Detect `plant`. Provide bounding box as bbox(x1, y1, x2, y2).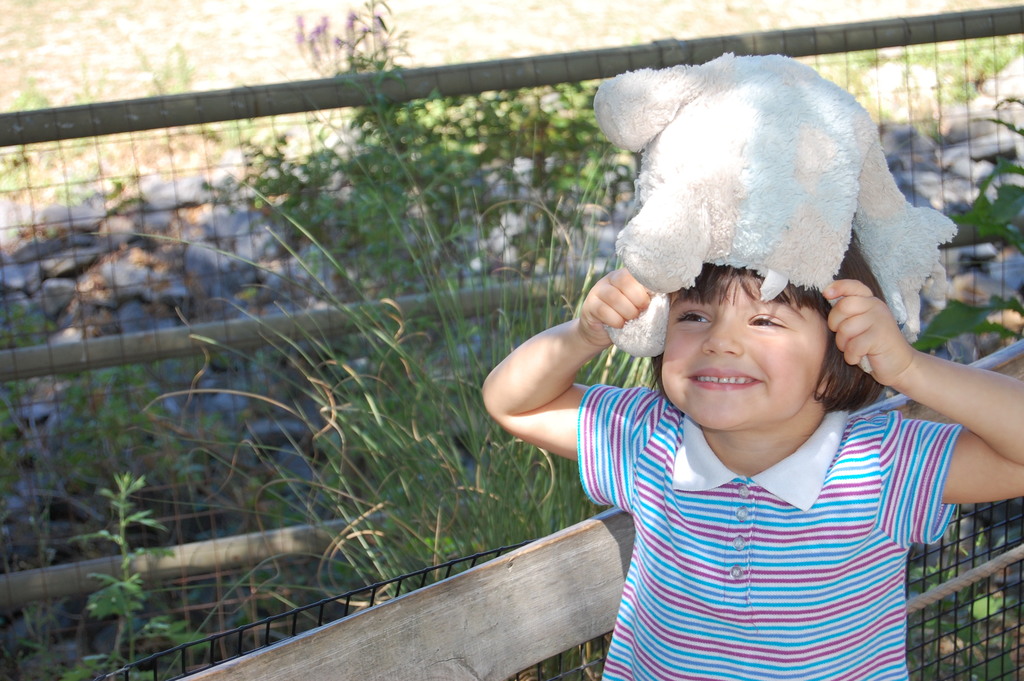
bbox(927, 145, 1023, 261).
